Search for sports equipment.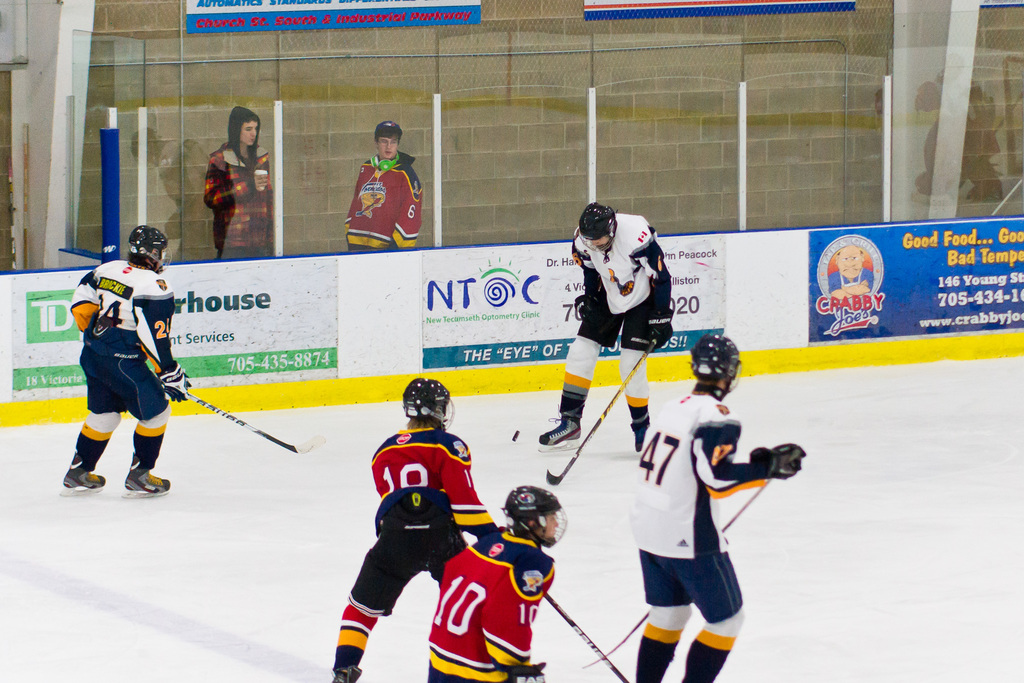
Found at (504,482,566,548).
